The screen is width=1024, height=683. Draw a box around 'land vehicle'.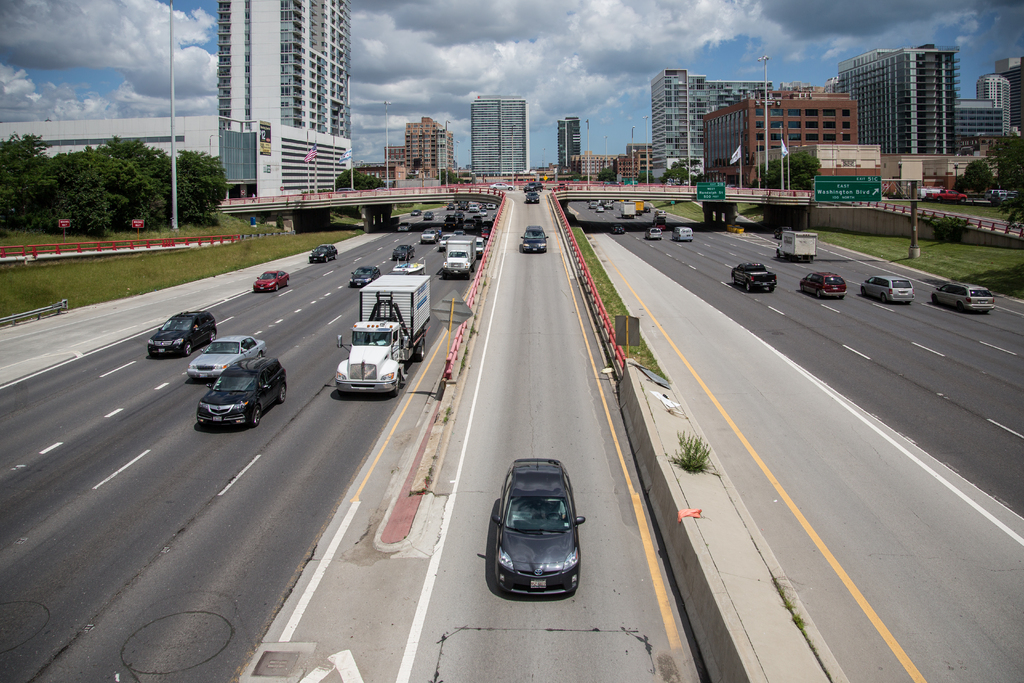
(left=610, top=222, right=627, bottom=236).
